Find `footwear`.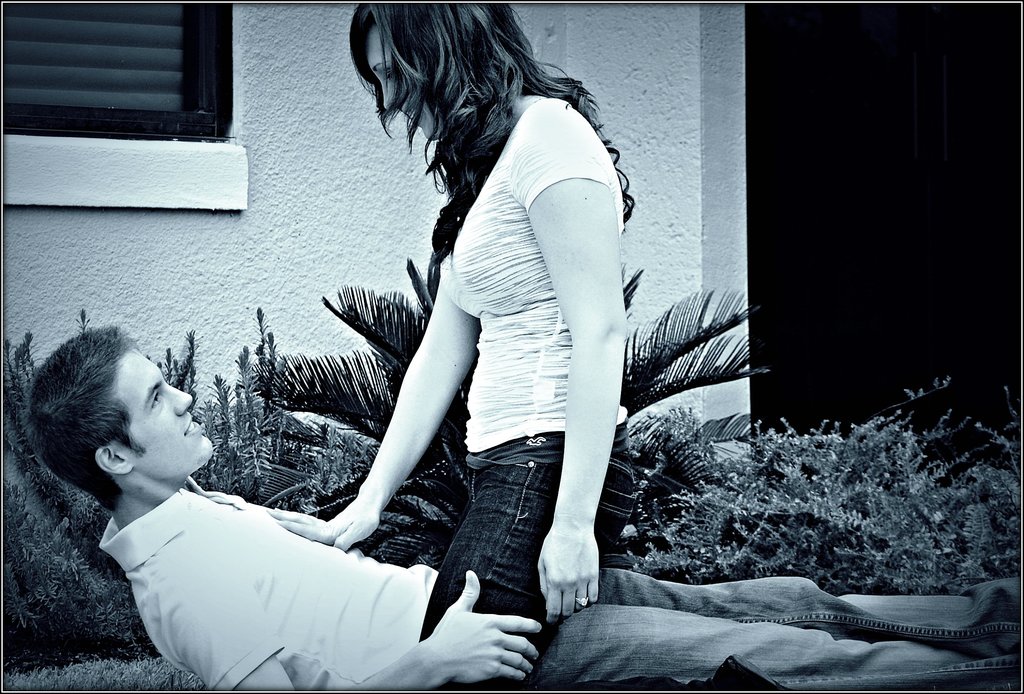
locate(701, 650, 799, 693).
